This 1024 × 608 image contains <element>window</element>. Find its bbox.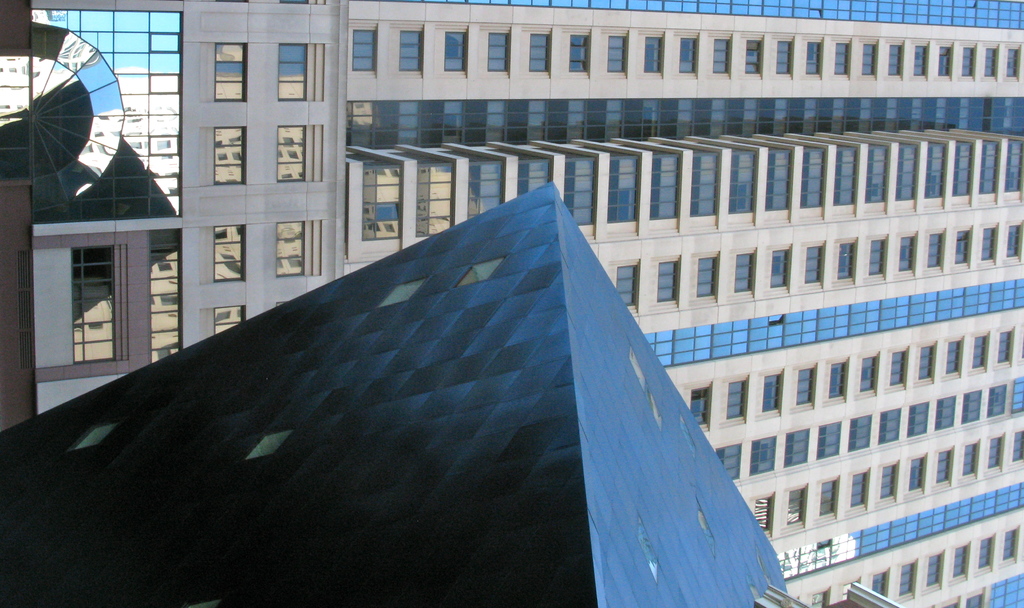
[531,29,554,72].
